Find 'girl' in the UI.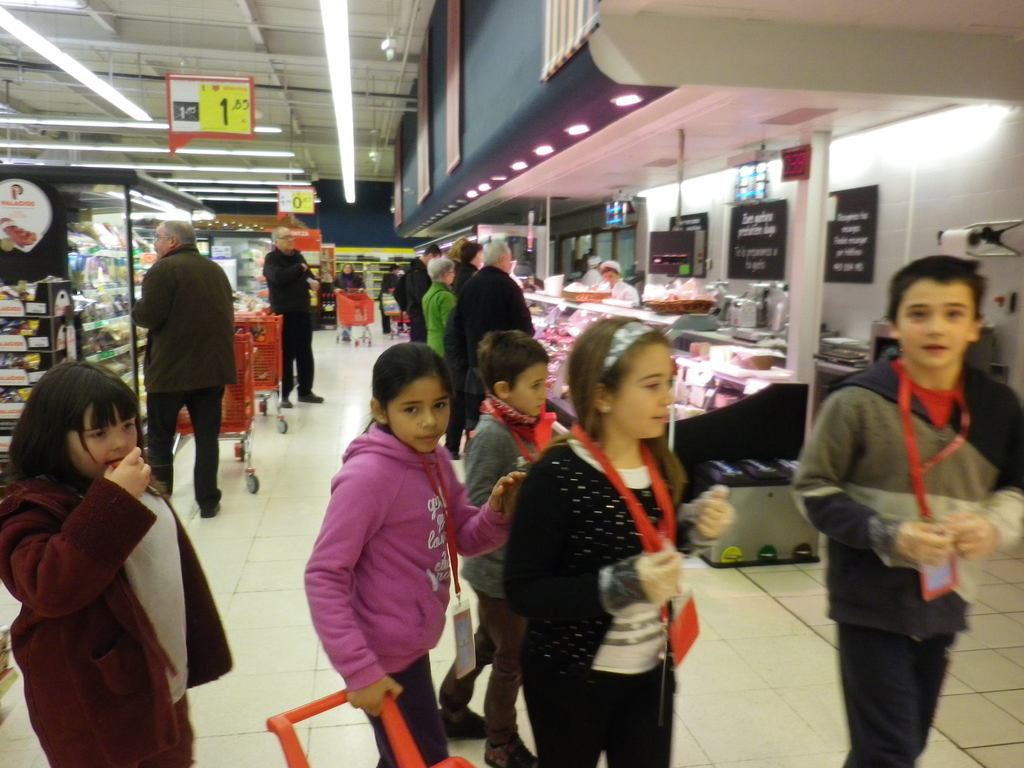
UI element at {"x1": 0, "y1": 362, "x2": 231, "y2": 764}.
